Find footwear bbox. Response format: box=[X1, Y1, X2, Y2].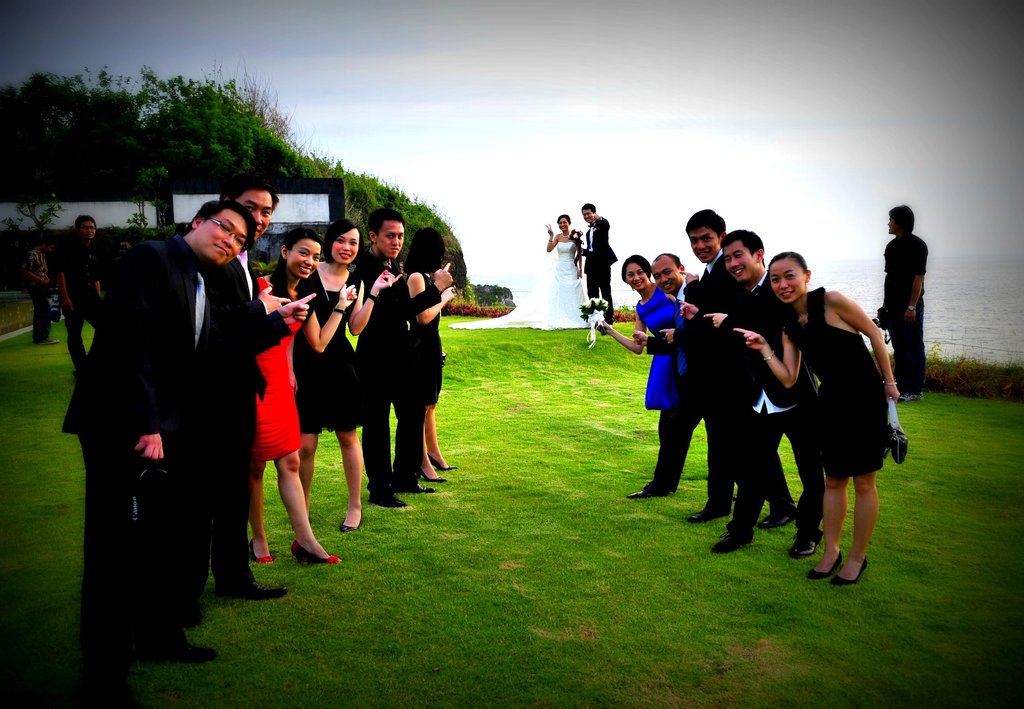
box=[340, 505, 365, 532].
